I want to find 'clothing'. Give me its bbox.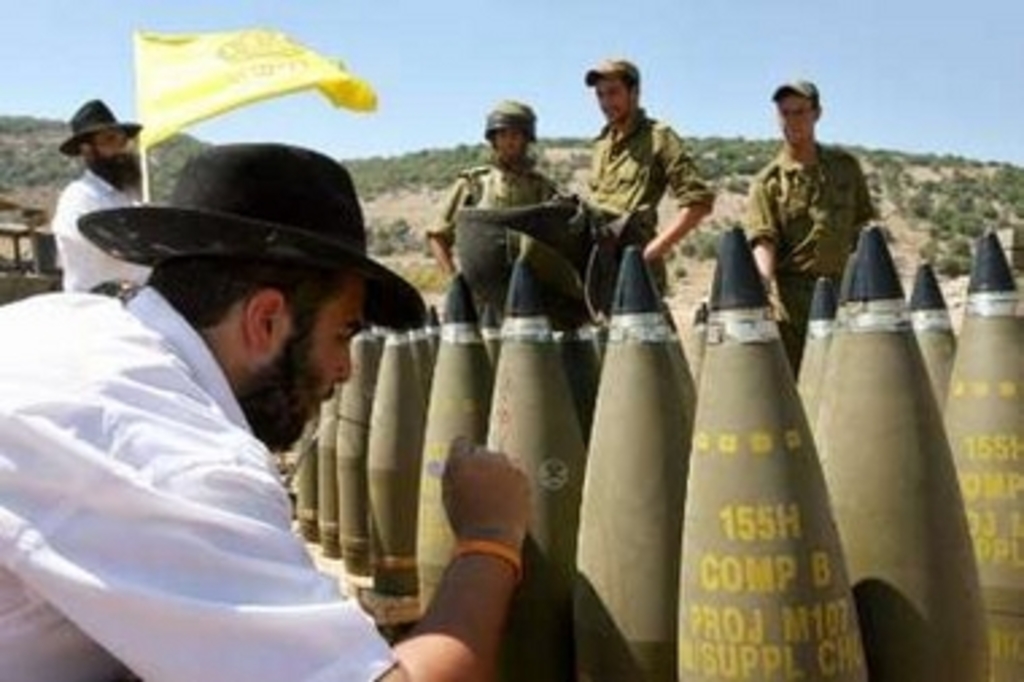
region(574, 94, 722, 299).
